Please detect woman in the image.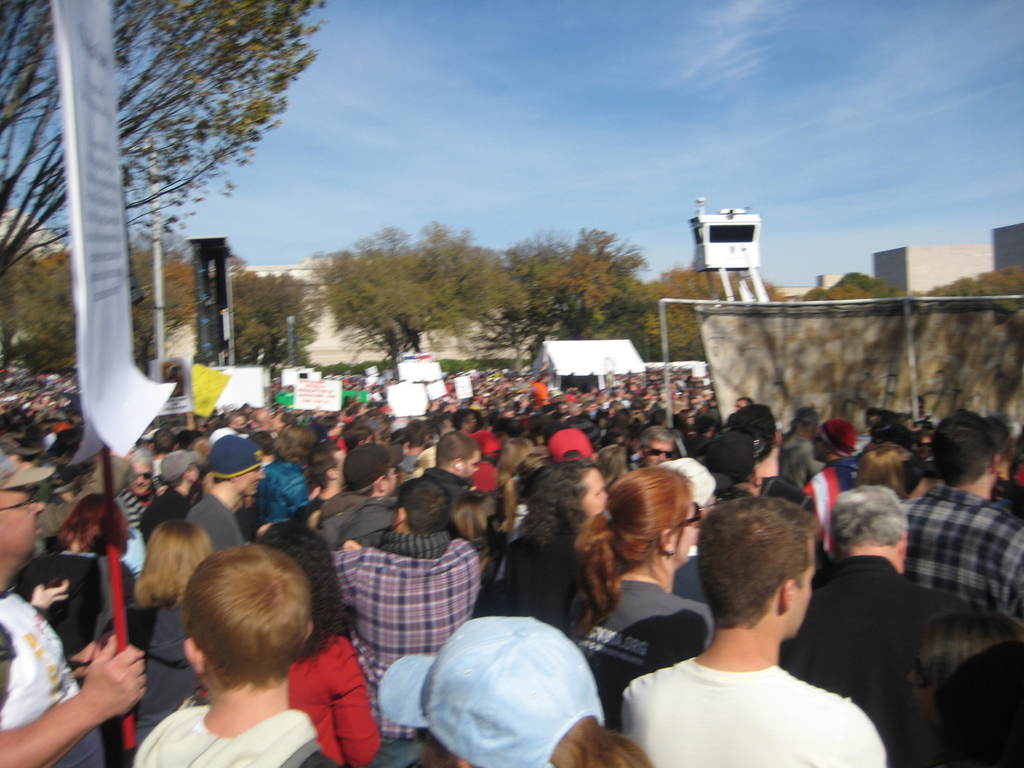
Rect(509, 465, 612, 623).
